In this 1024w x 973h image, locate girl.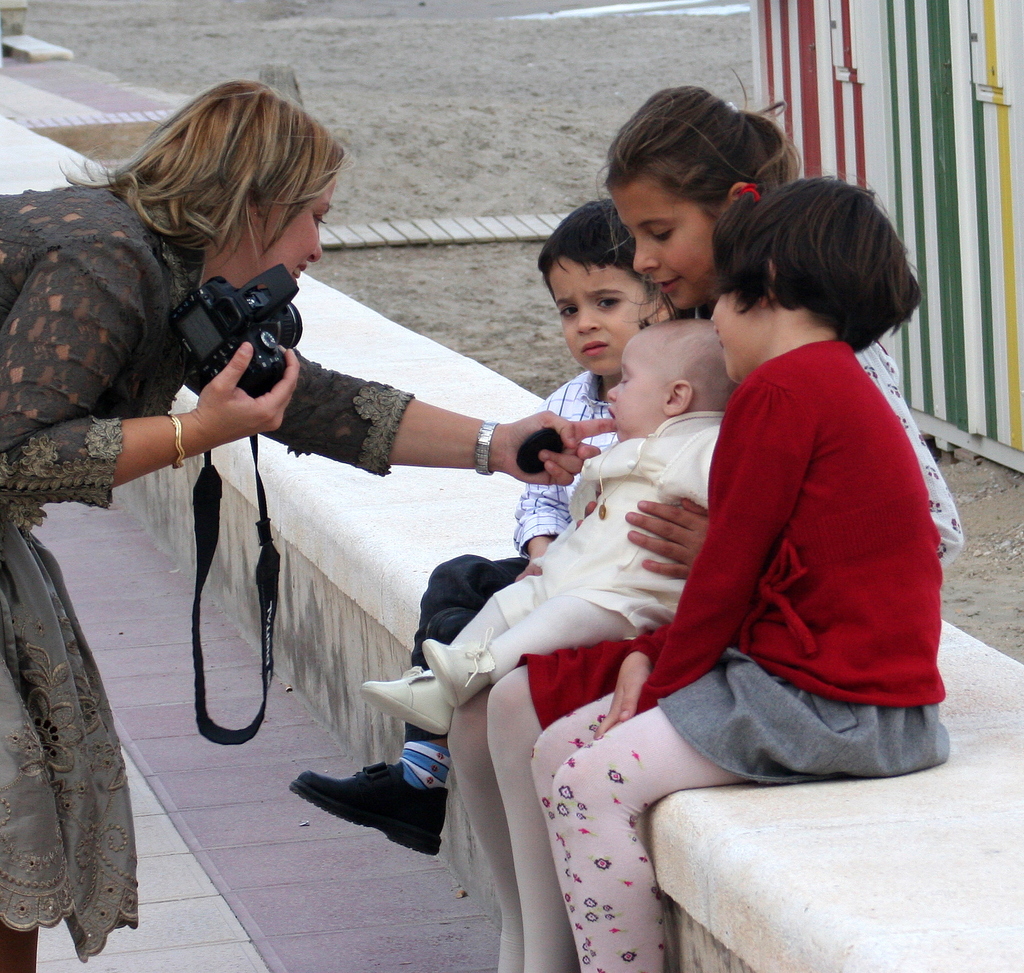
Bounding box: (526, 181, 942, 963).
